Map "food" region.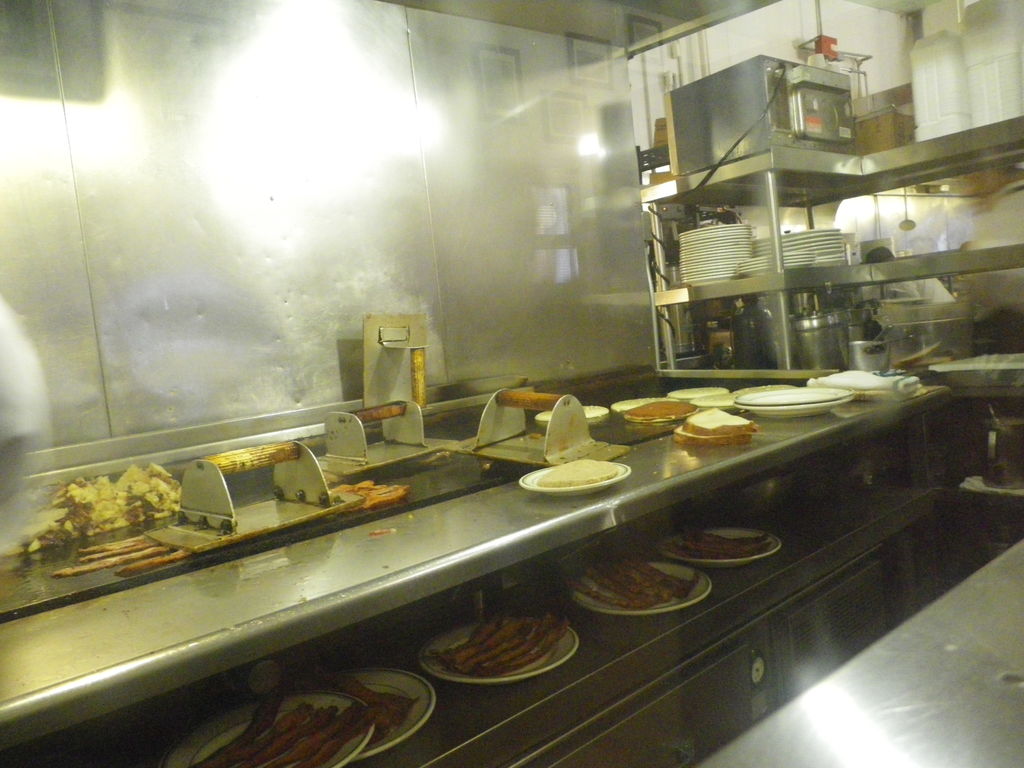
Mapped to <bbox>682, 406, 759, 437</bbox>.
